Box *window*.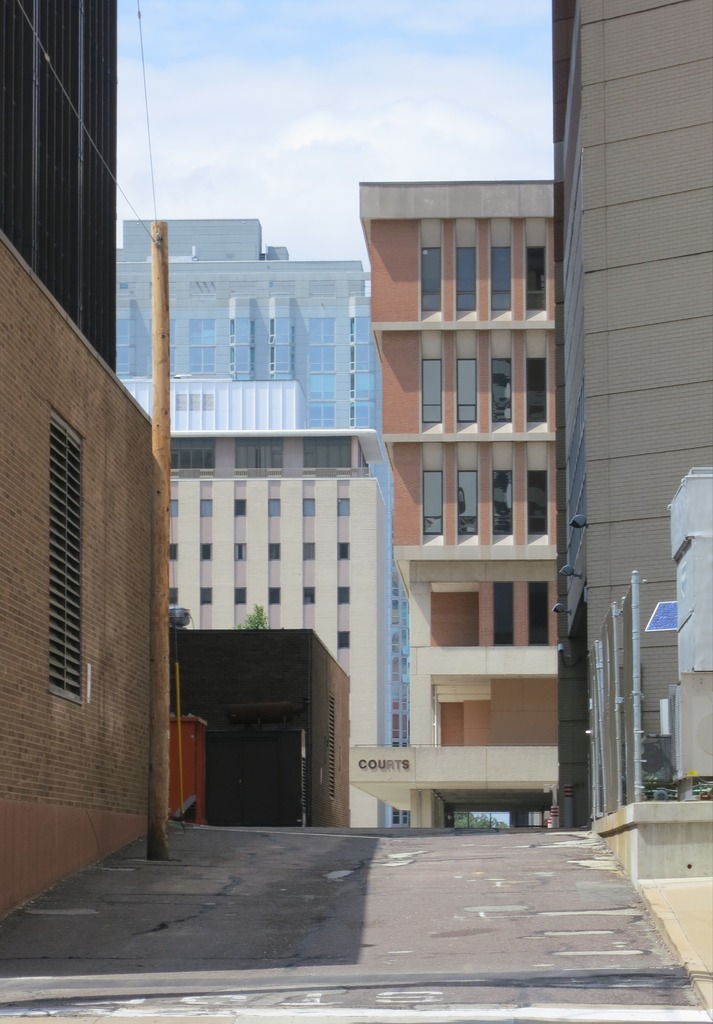
(x1=234, y1=540, x2=248, y2=559).
